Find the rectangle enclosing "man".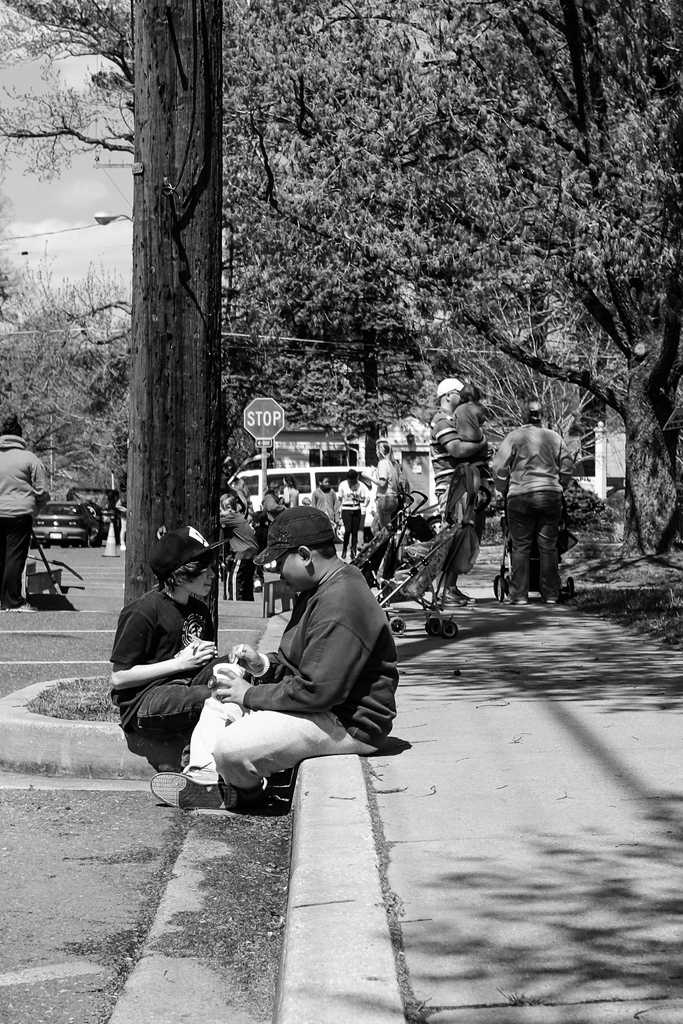
<region>428, 380, 494, 605</region>.
